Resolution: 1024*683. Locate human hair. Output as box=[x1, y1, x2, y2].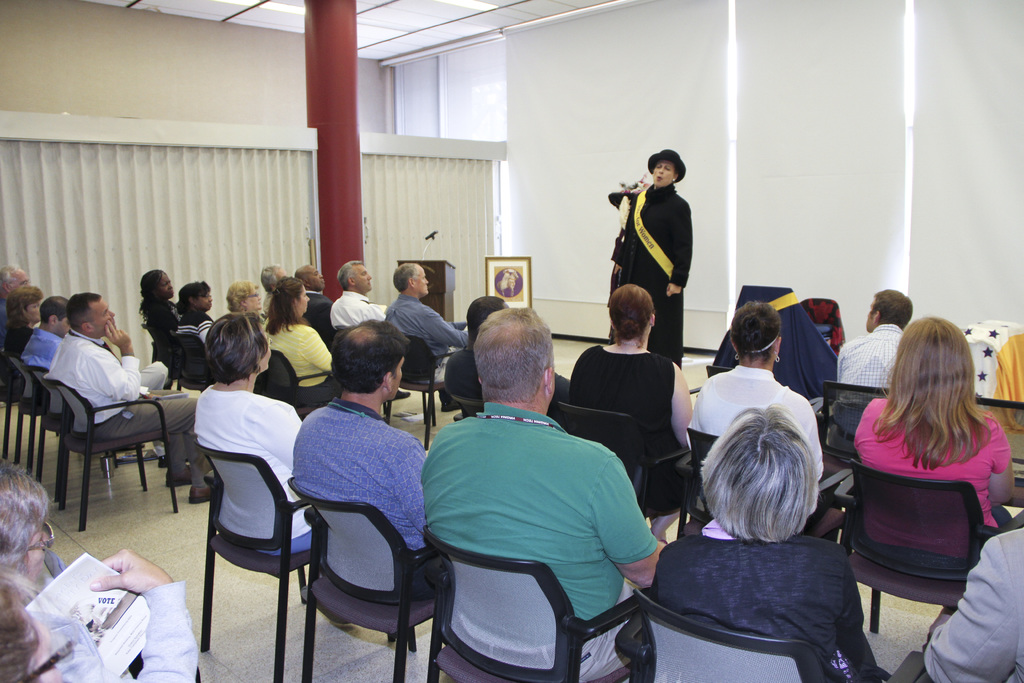
box=[206, 312, 270, 382].
